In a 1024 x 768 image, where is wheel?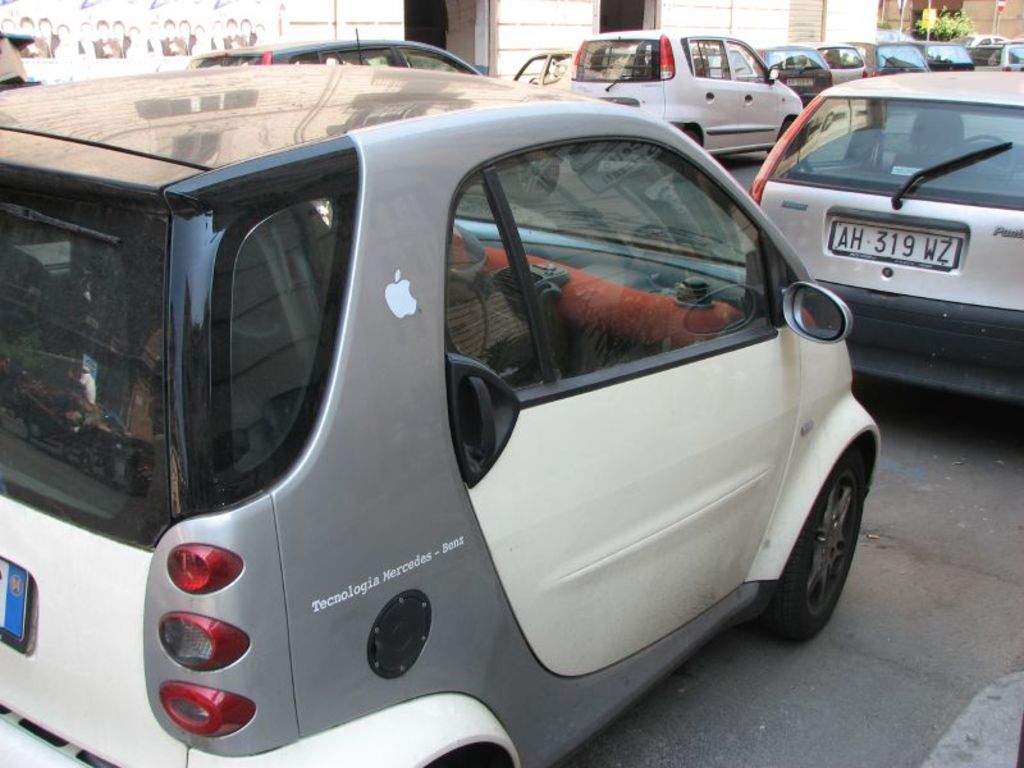
bbox=(954, 133, 1021, 187).
